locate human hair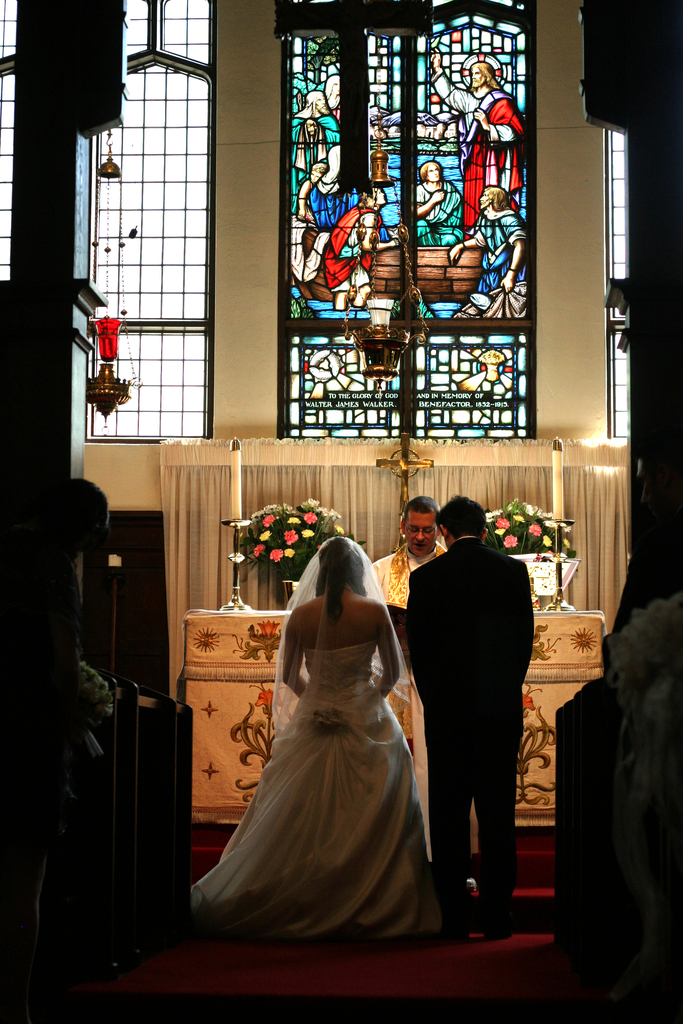
l=485, t=185, r=508, b=213
